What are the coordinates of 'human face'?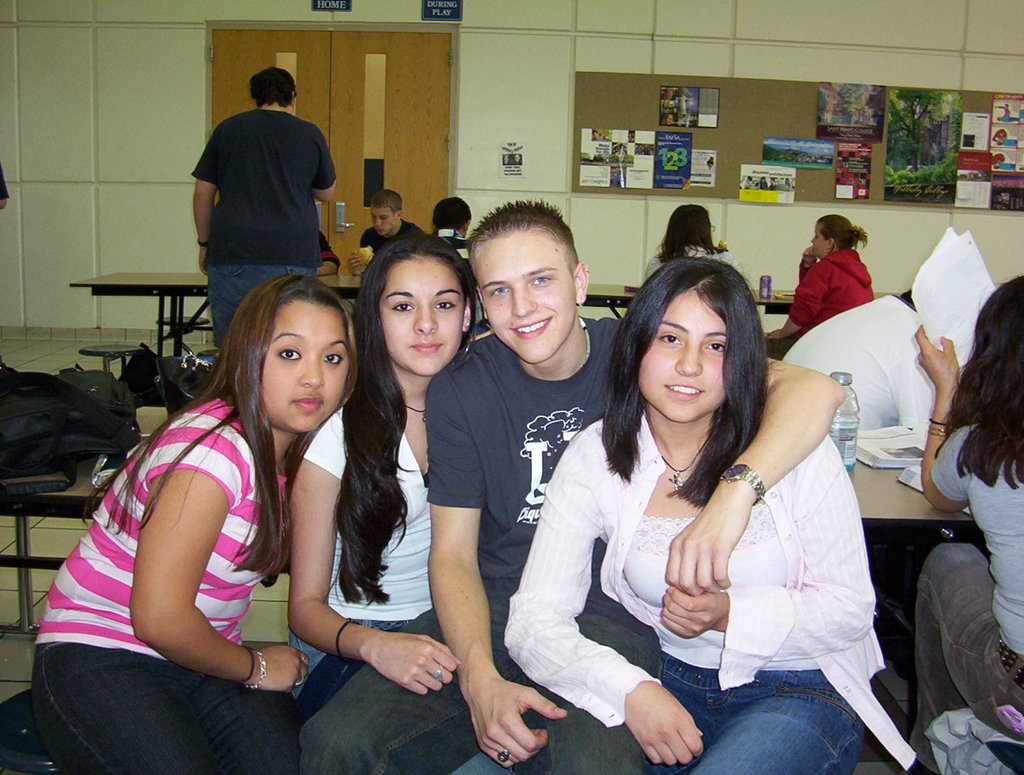
rect(377, 252, 464, 381).
